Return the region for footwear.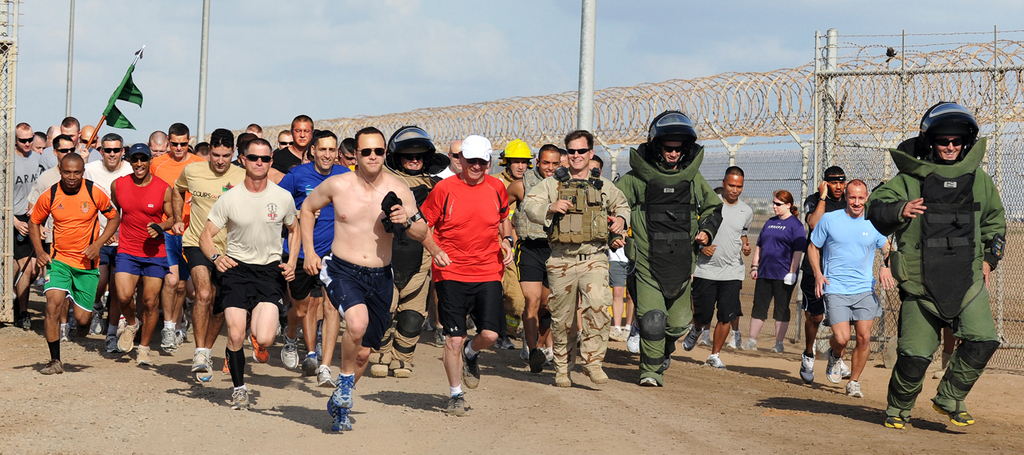
box=[314, 366, 331, 384].
